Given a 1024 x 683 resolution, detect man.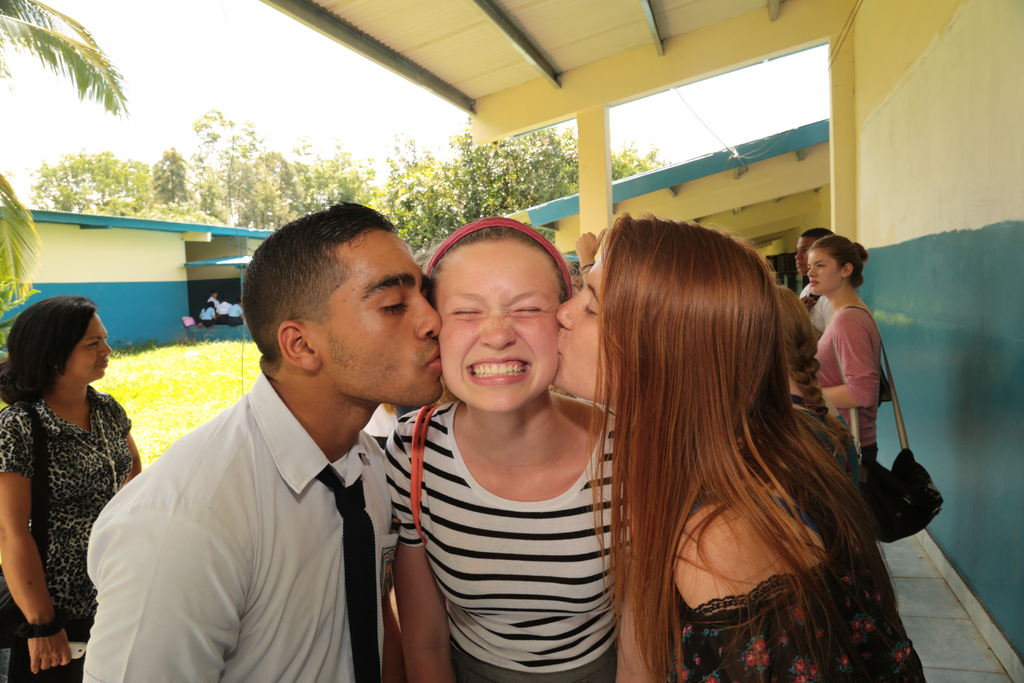
pyautogui.locateOnScreen(791, 226, 834, 333).
